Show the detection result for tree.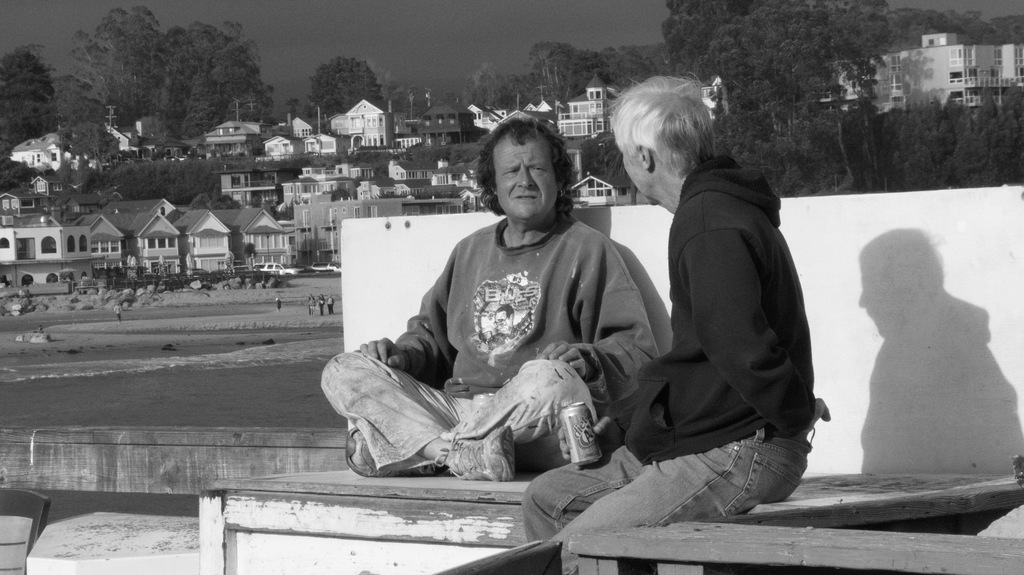
(x1=0, y1=43, x2=70, y2=187).
